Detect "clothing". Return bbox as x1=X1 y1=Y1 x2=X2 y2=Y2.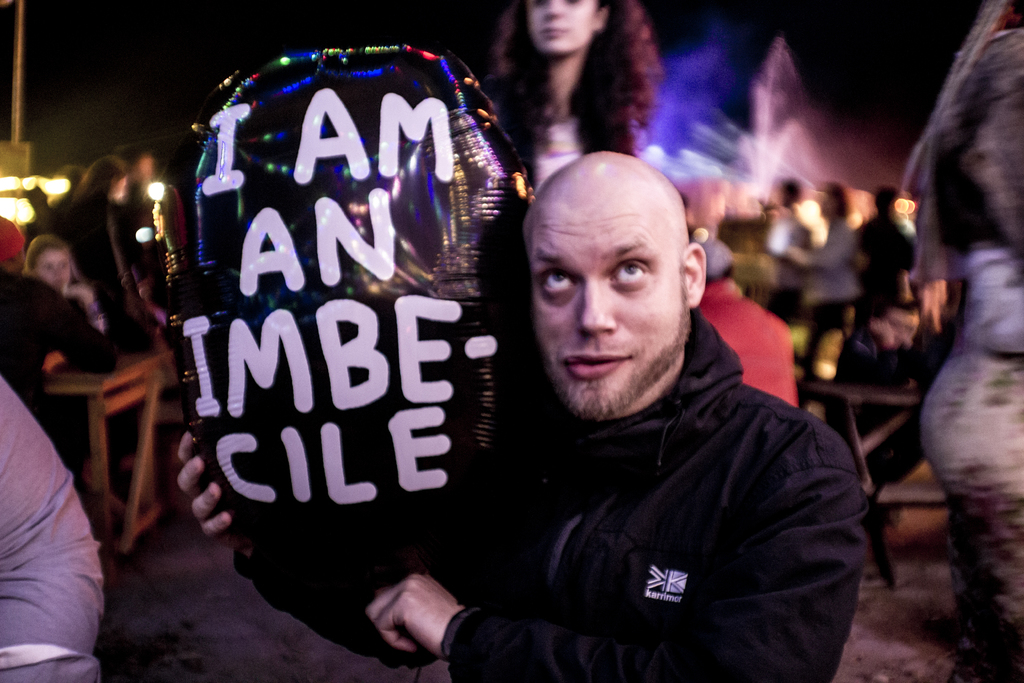
x1=458 y1=227 x2=887 y2=682.
